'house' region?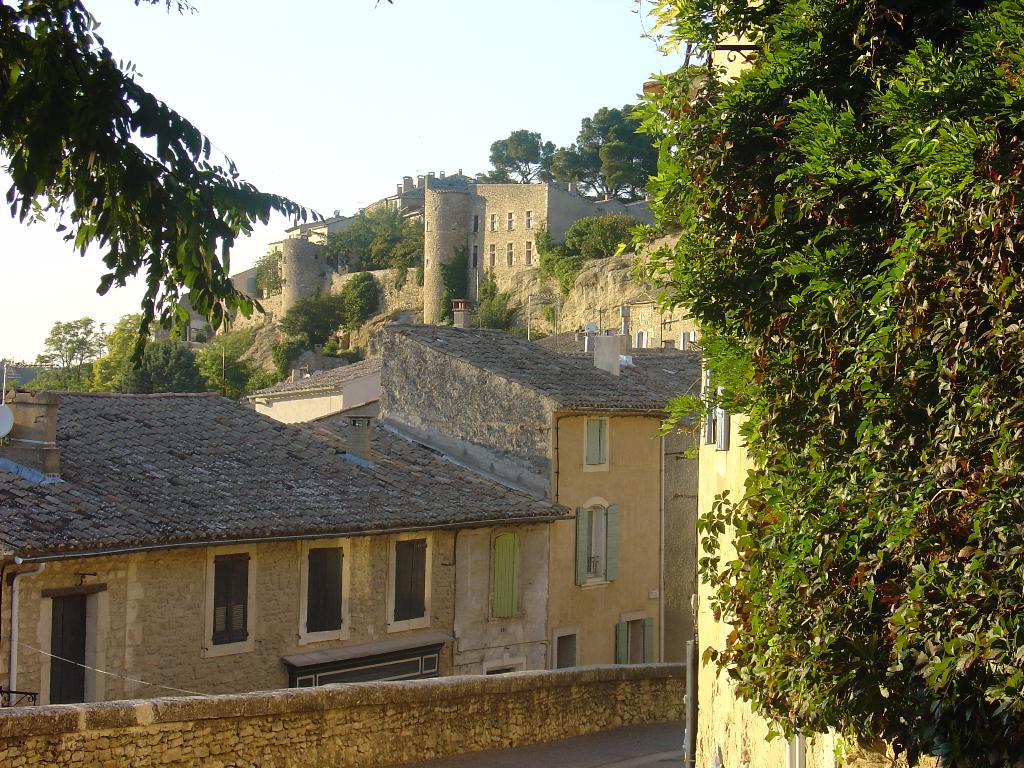
<region>22, 321, 707, 751</region>
